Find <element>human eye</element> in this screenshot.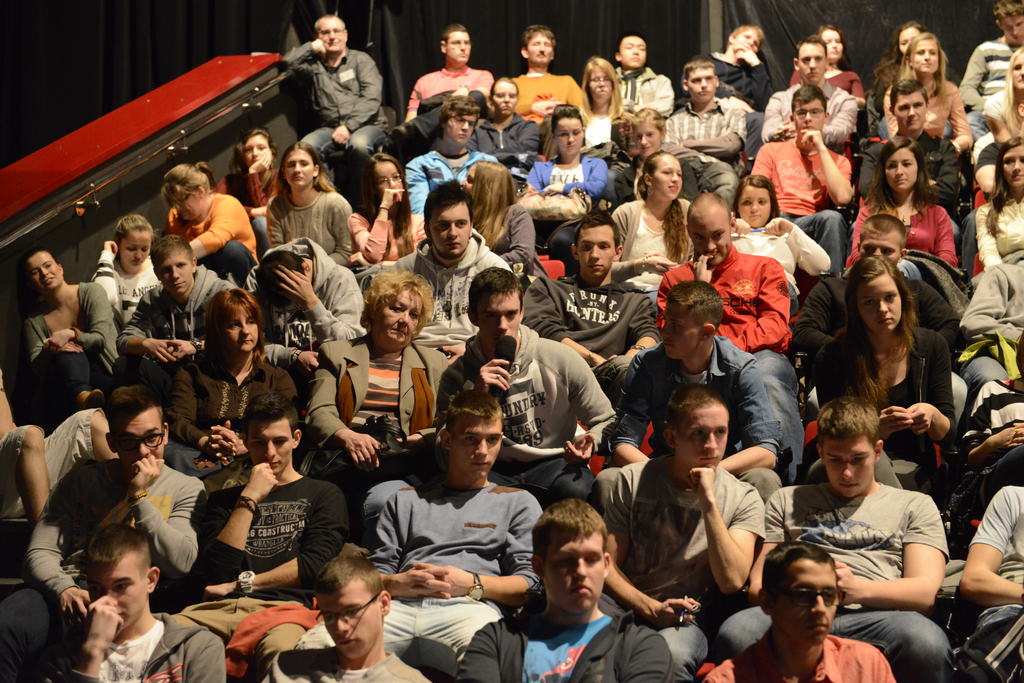
The bounding box for <element>human eye</element> is box(252, 440, 264, 452).
